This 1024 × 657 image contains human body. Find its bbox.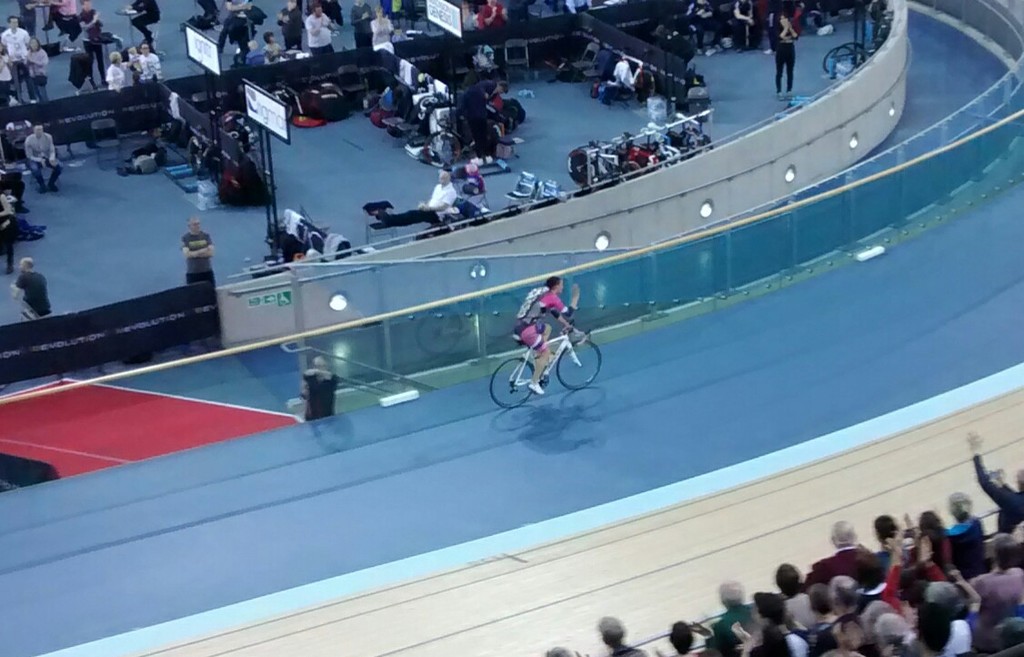
[278, 7, 304, 50].
